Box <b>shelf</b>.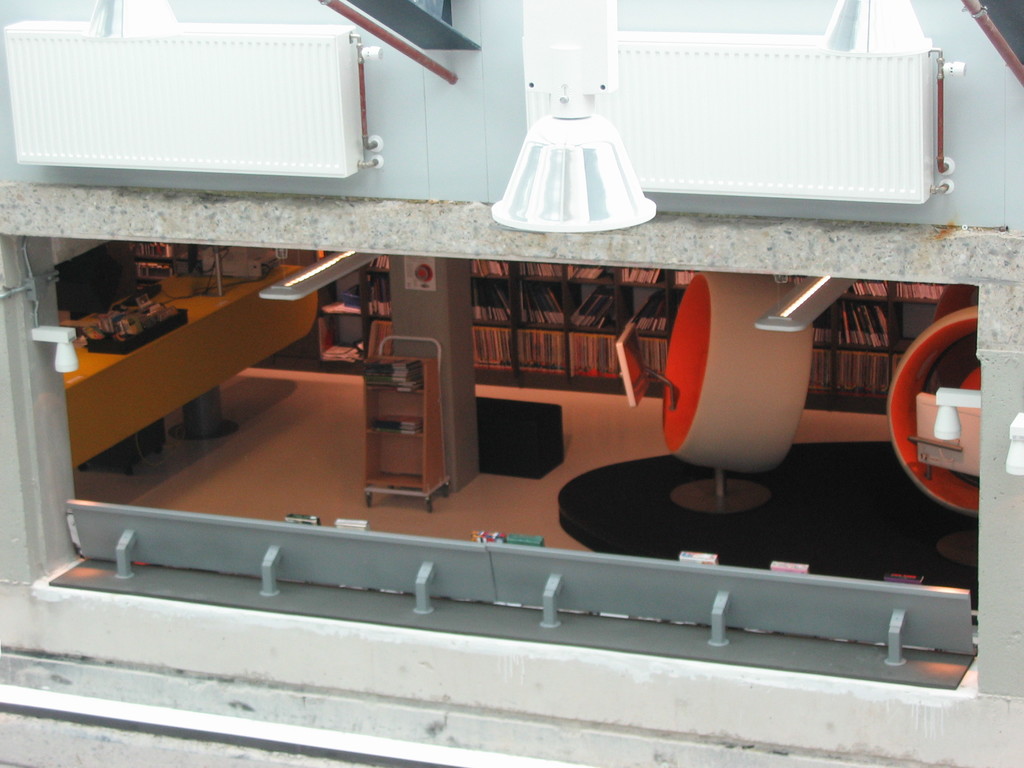
BBox(854, 286, 886, 302).
